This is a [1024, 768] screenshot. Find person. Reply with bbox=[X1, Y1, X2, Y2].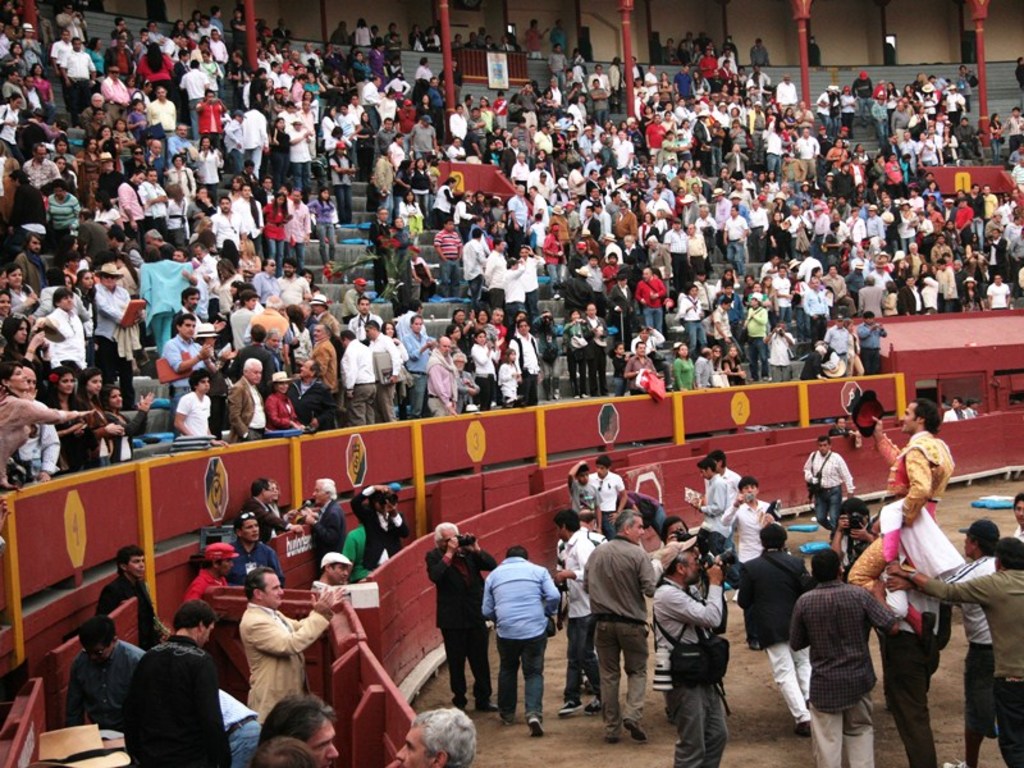
bbox=[654, 535, 728, 767].
